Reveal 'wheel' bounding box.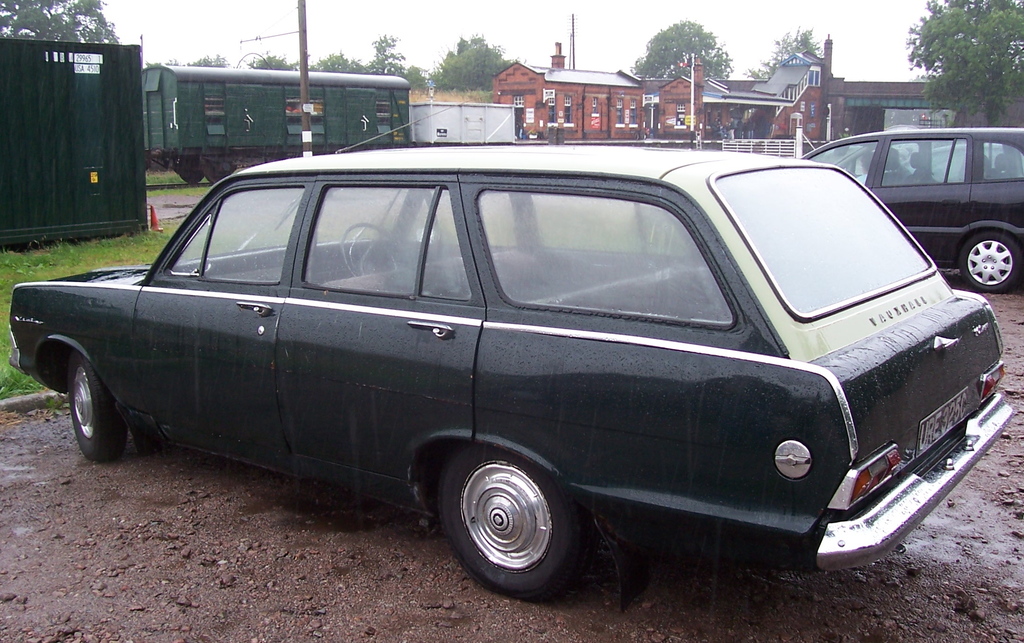
Revealed: bbox=(175, 164, 200, 189).
